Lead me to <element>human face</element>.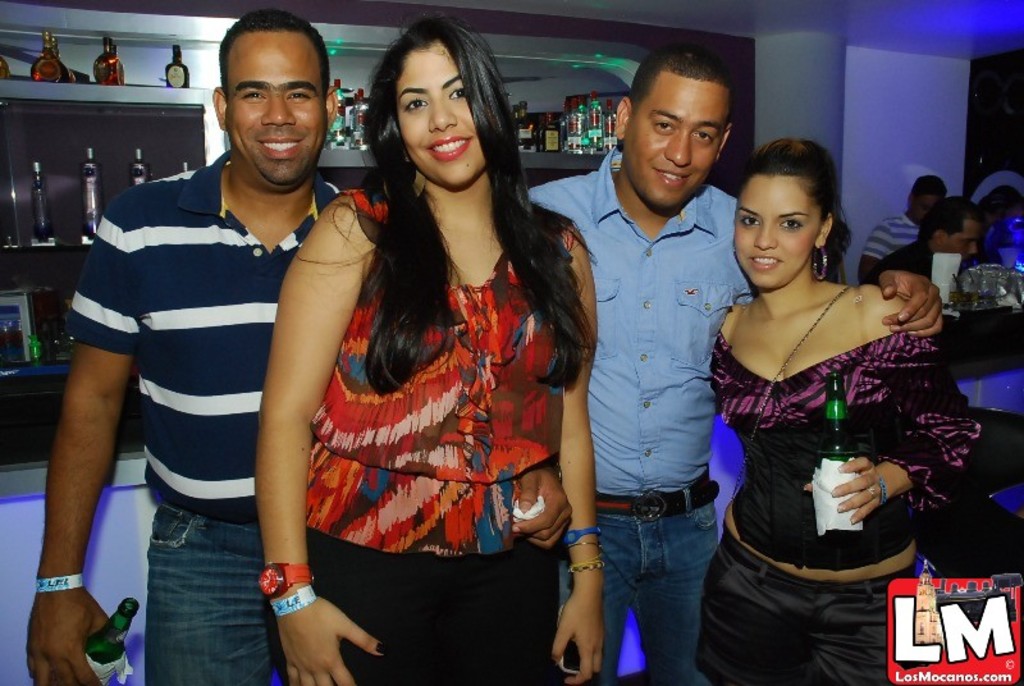
Lead to bbox=[914, 193, 938, 221].
